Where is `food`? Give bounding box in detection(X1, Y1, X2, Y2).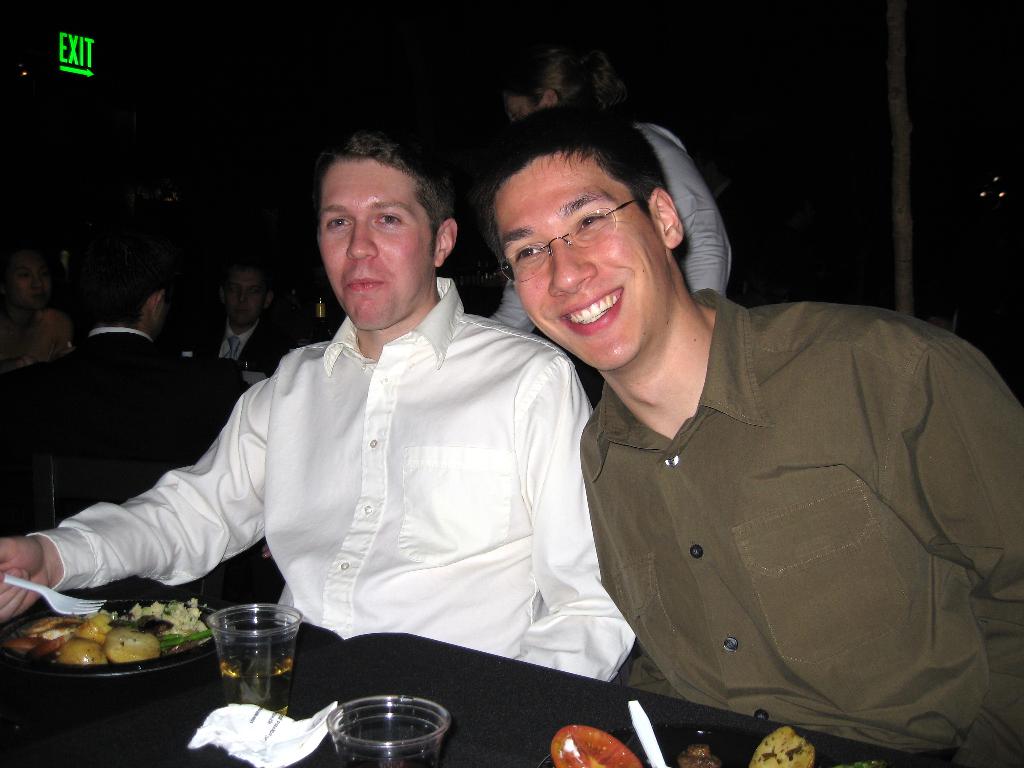
detection(552, 722, 641, 767).
